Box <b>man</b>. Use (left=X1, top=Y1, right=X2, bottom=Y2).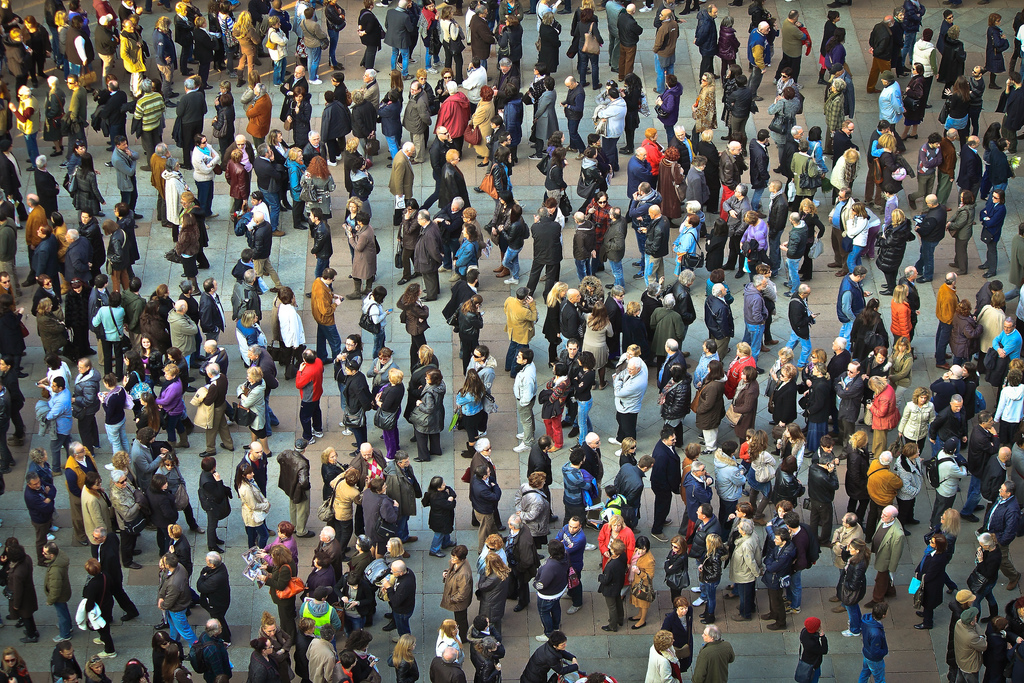
(left=25, top=473, right=56, bottom=567).
